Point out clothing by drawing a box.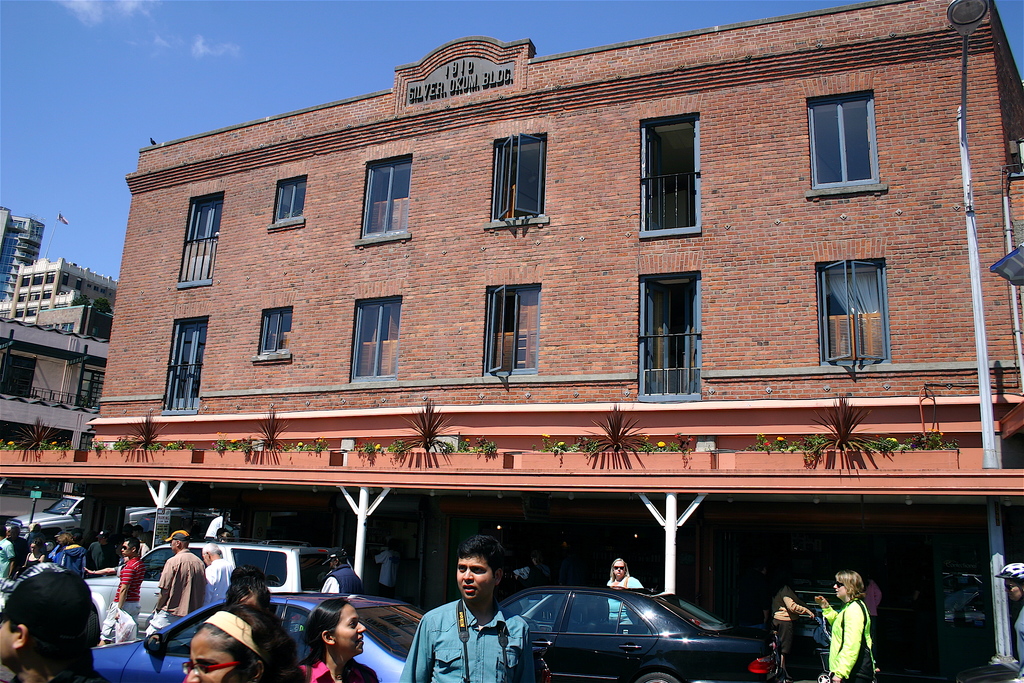
(left=100, top=553, right=147, bottom=645).
